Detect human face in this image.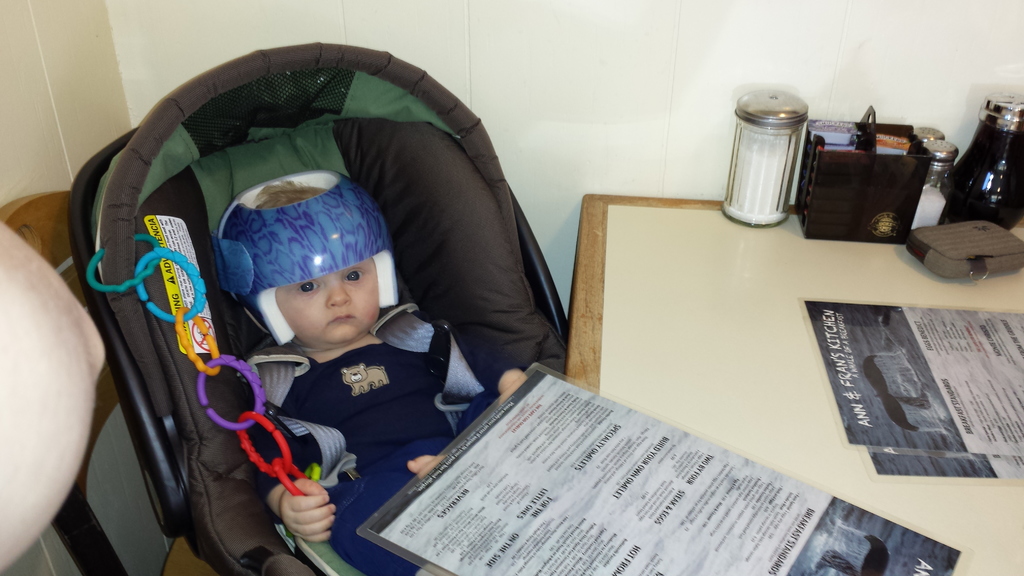
Detection: crop(274, 260, 381, 342).
